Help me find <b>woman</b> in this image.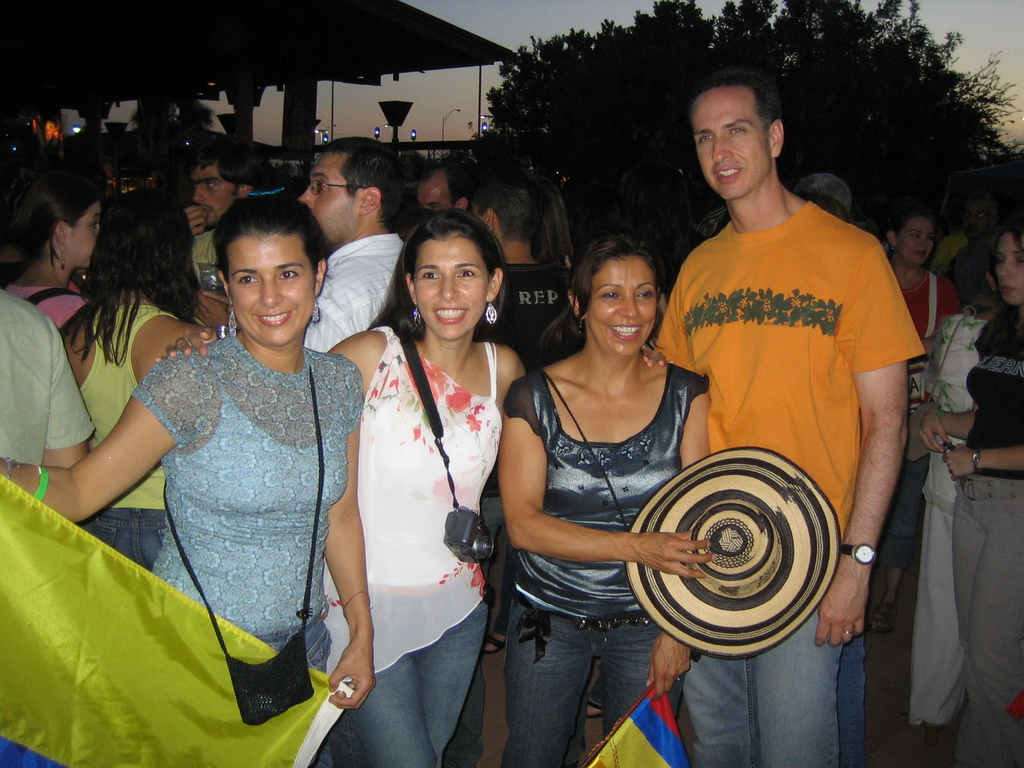
Found it: (887,211,963,638).
